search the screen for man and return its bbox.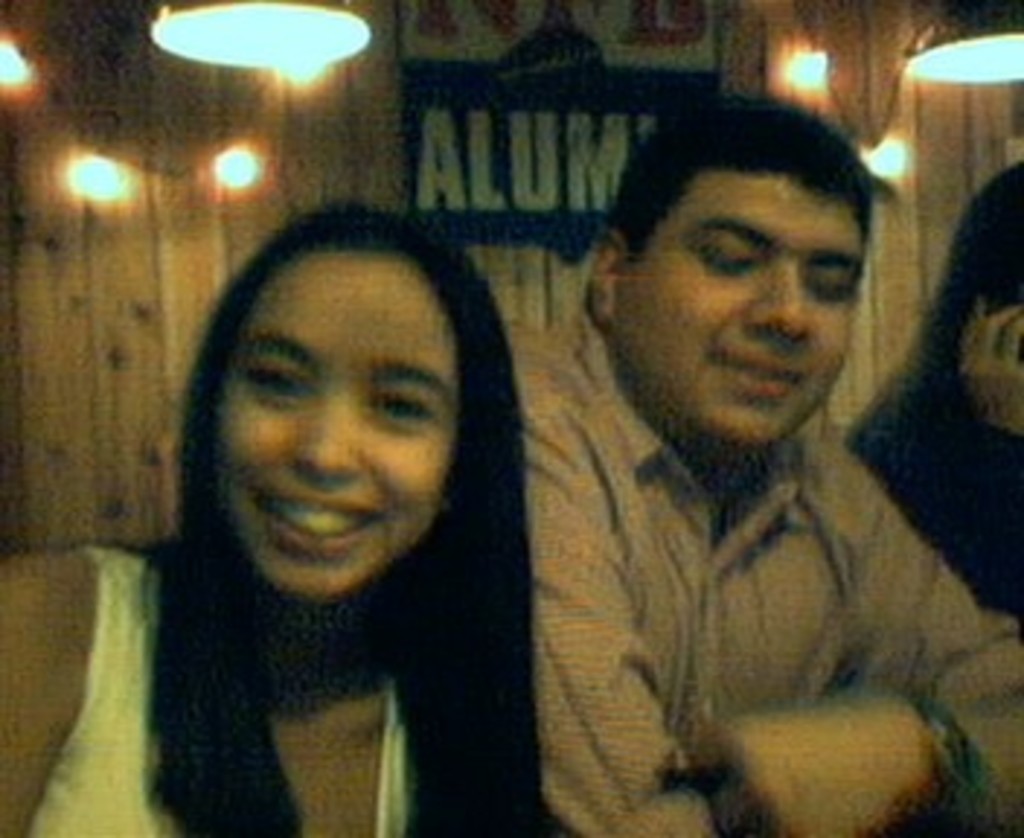
Found: region(422, 125, 986, 823).
